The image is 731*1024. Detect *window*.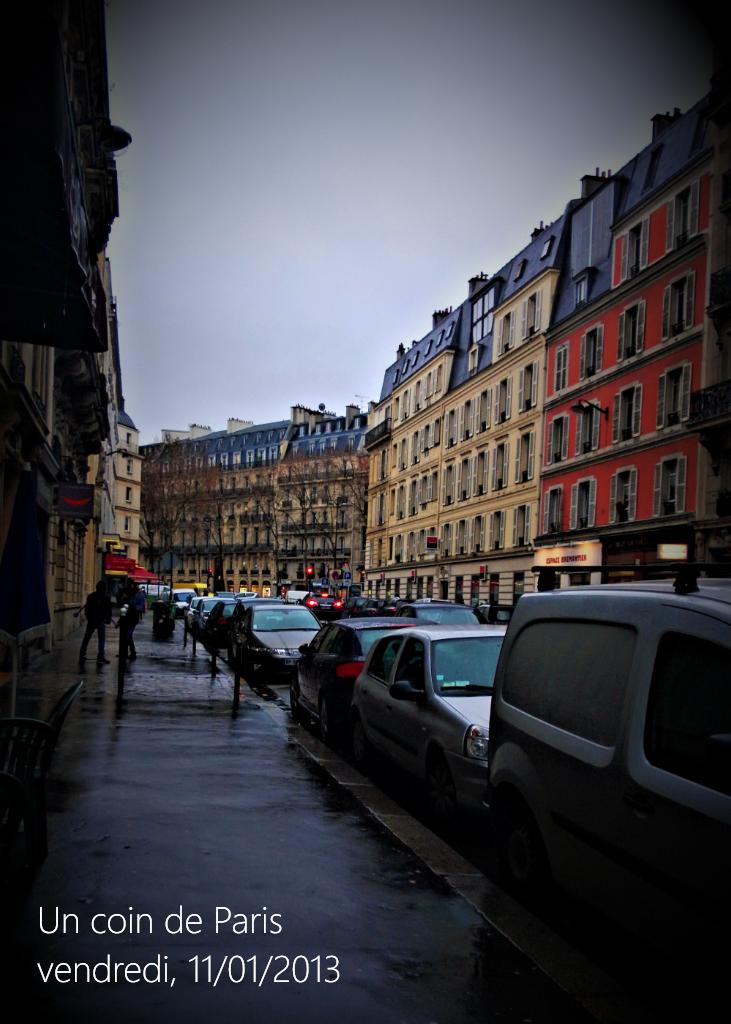
Detection: crop(652, 452, 689, 517).
